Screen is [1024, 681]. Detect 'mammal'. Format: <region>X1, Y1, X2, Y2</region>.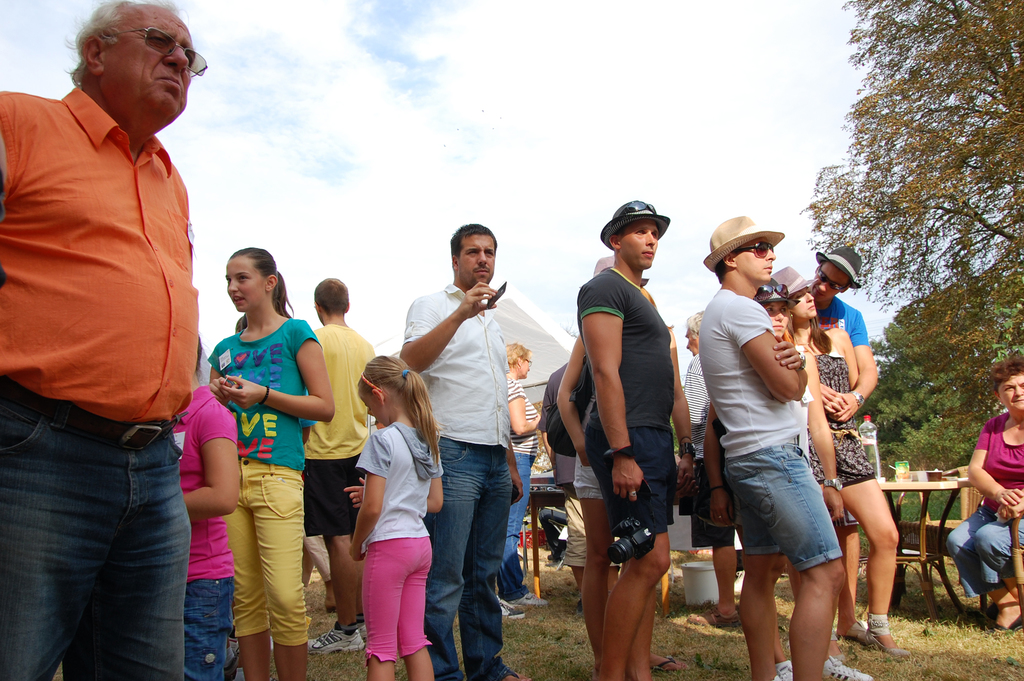
<region>304, 273, 374, 655</region>.
